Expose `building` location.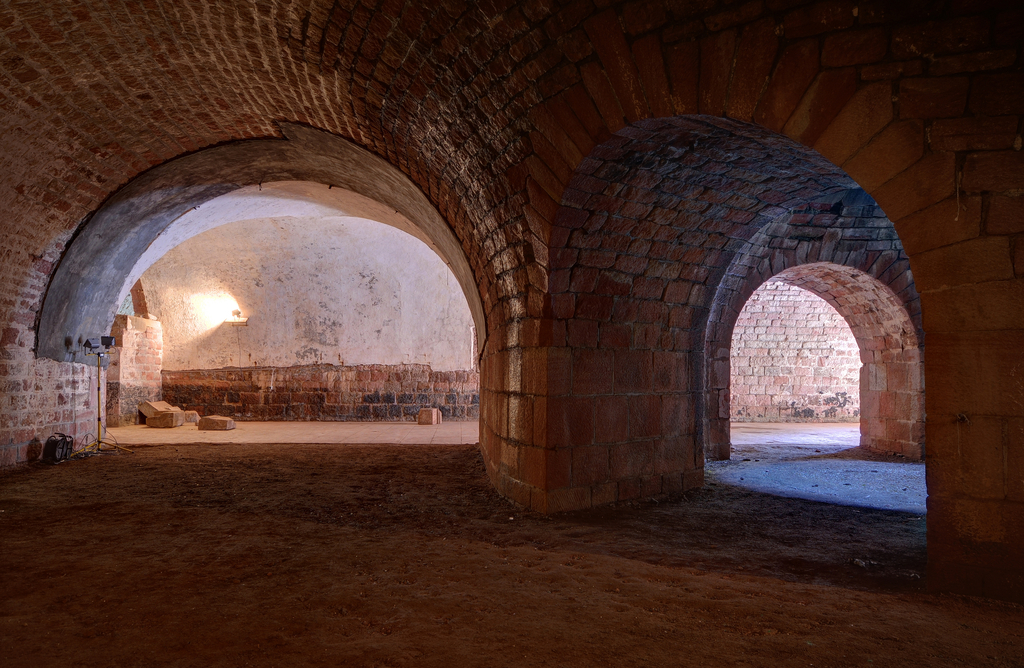
Exposed at (0, 0, 1023, 667).
